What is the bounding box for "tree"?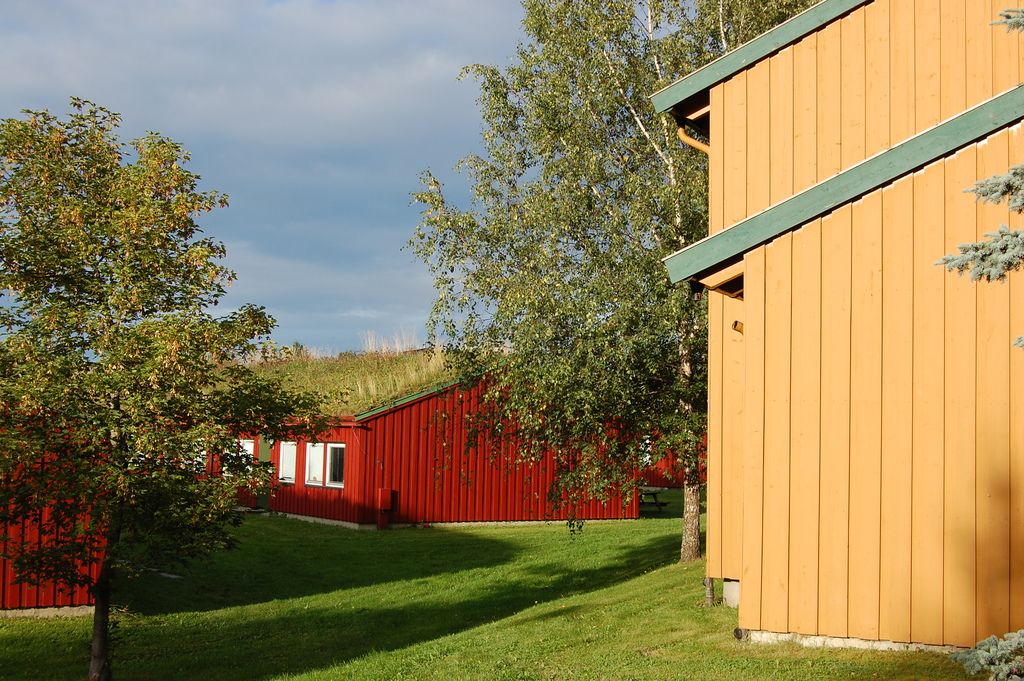
[388, 0, 821, 566].
